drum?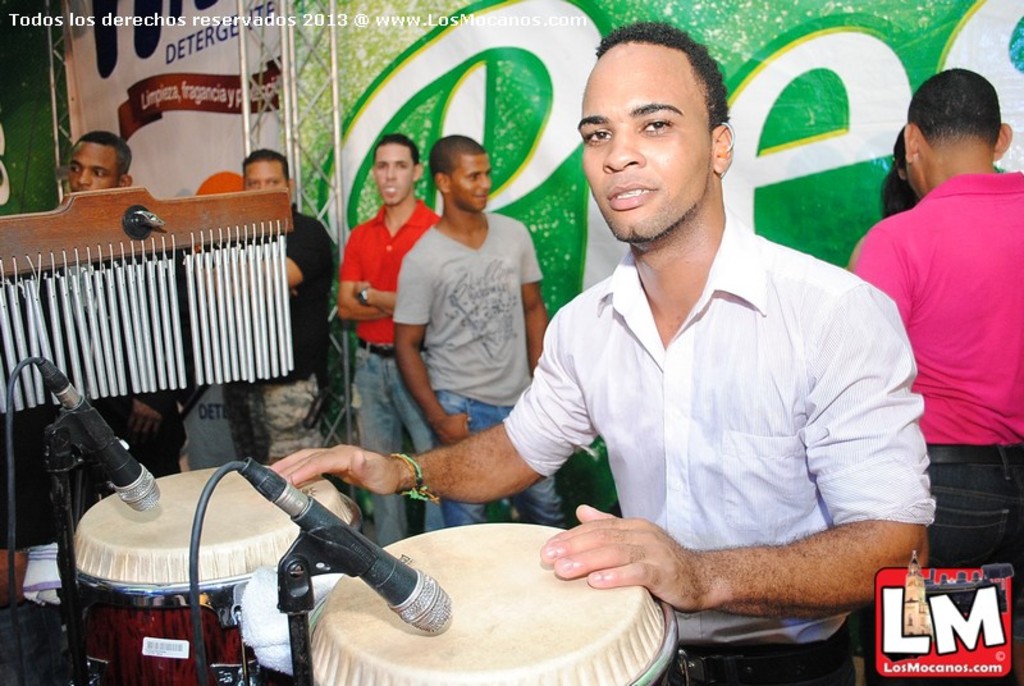
72/466/361/685
